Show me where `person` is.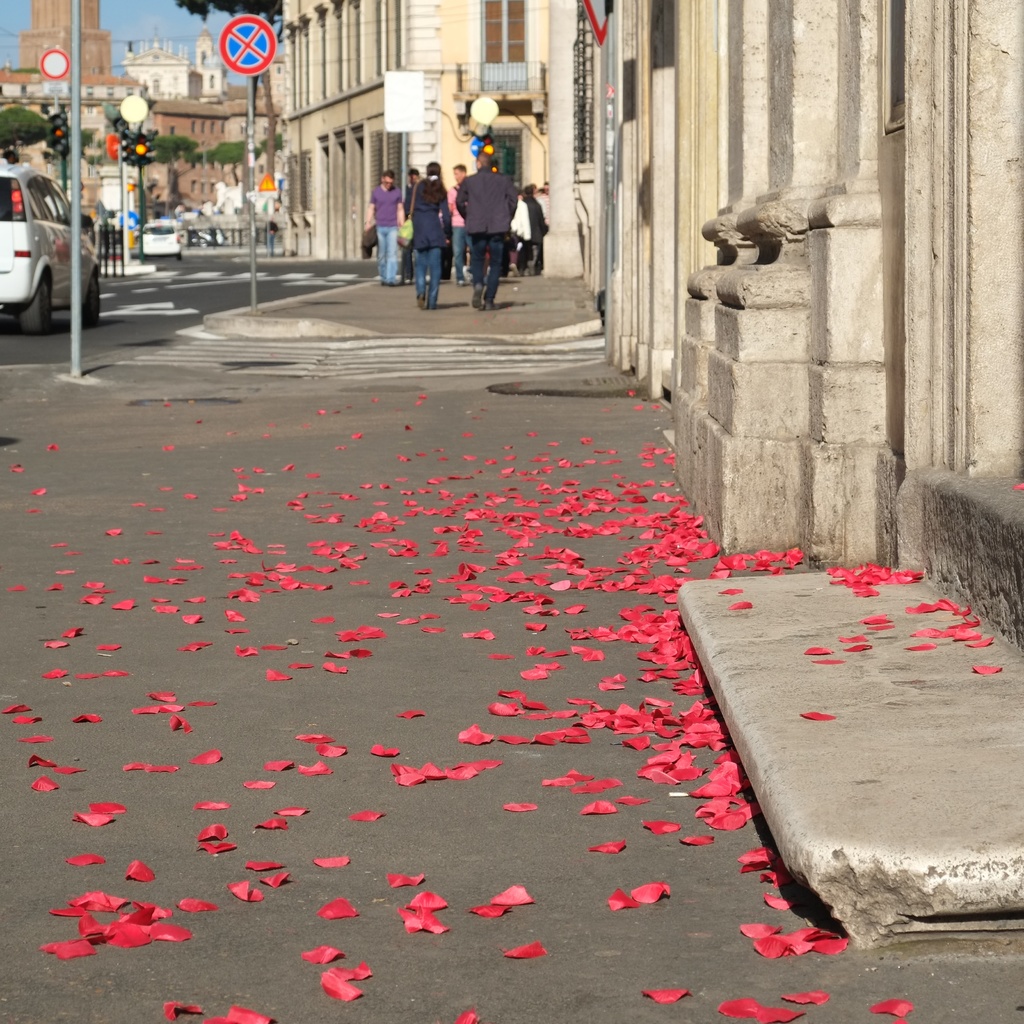
`person` is at bbox=(444, 158, 475, 287).
